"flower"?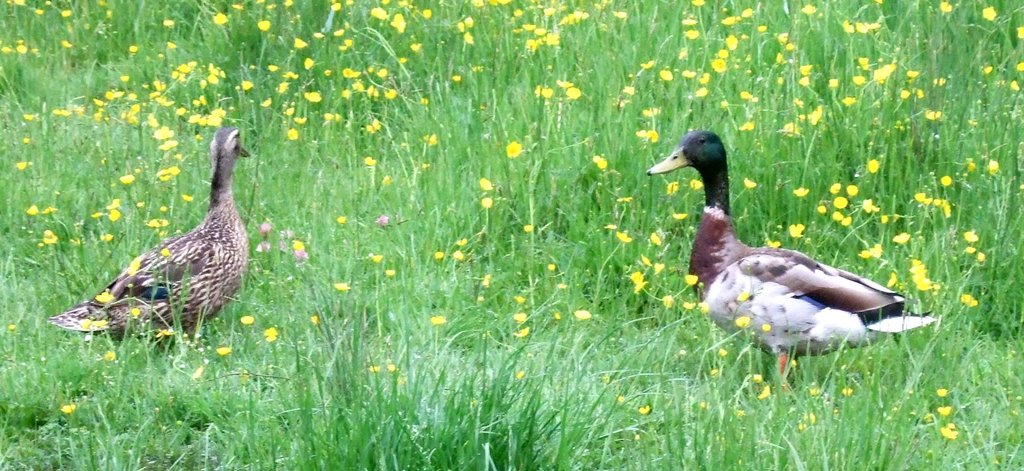
x1=963 y1=229 x2=979 y2=245
